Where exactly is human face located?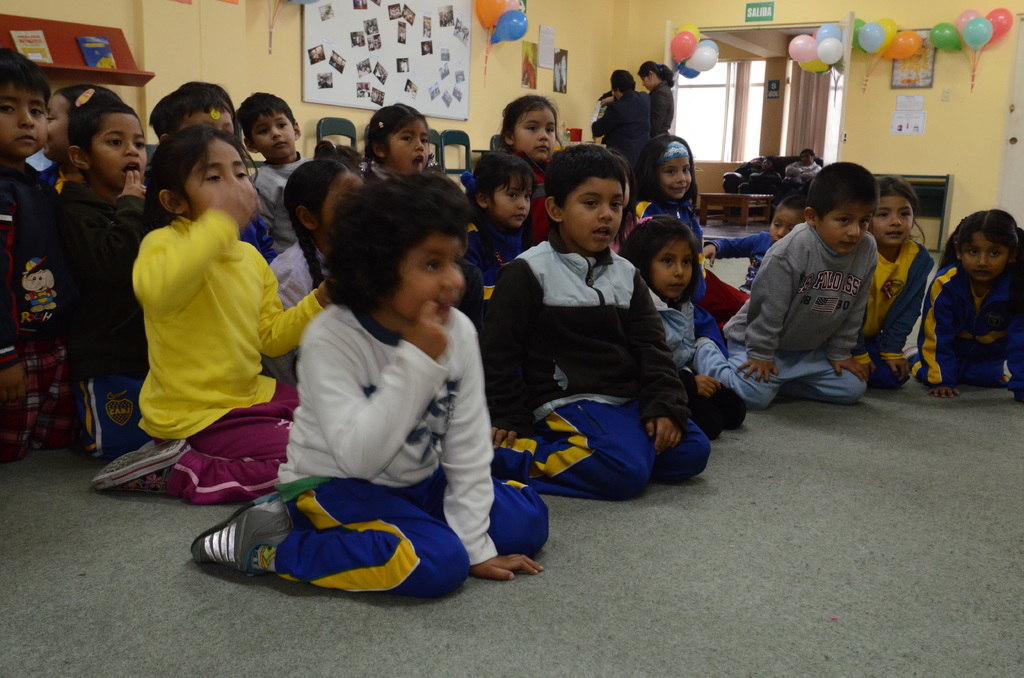
Its bounding box is {"x1": 184, "y1": 110, "x2": 232, "y2": 129}.
